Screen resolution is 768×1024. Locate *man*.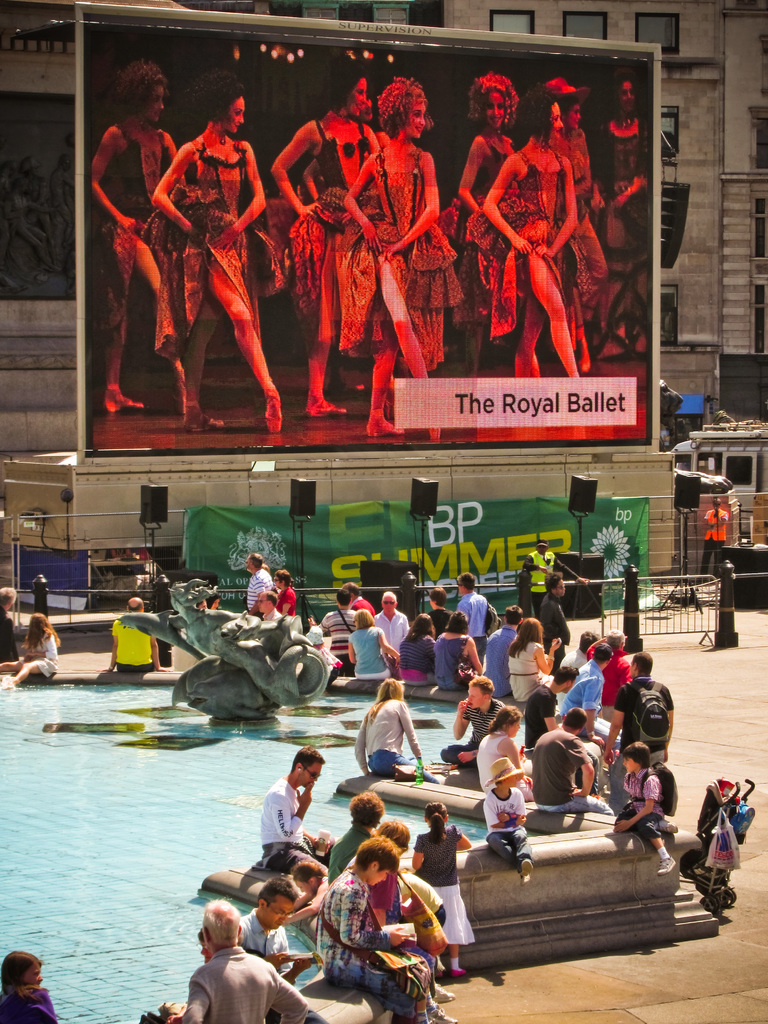
538, 570, 571, 666.
